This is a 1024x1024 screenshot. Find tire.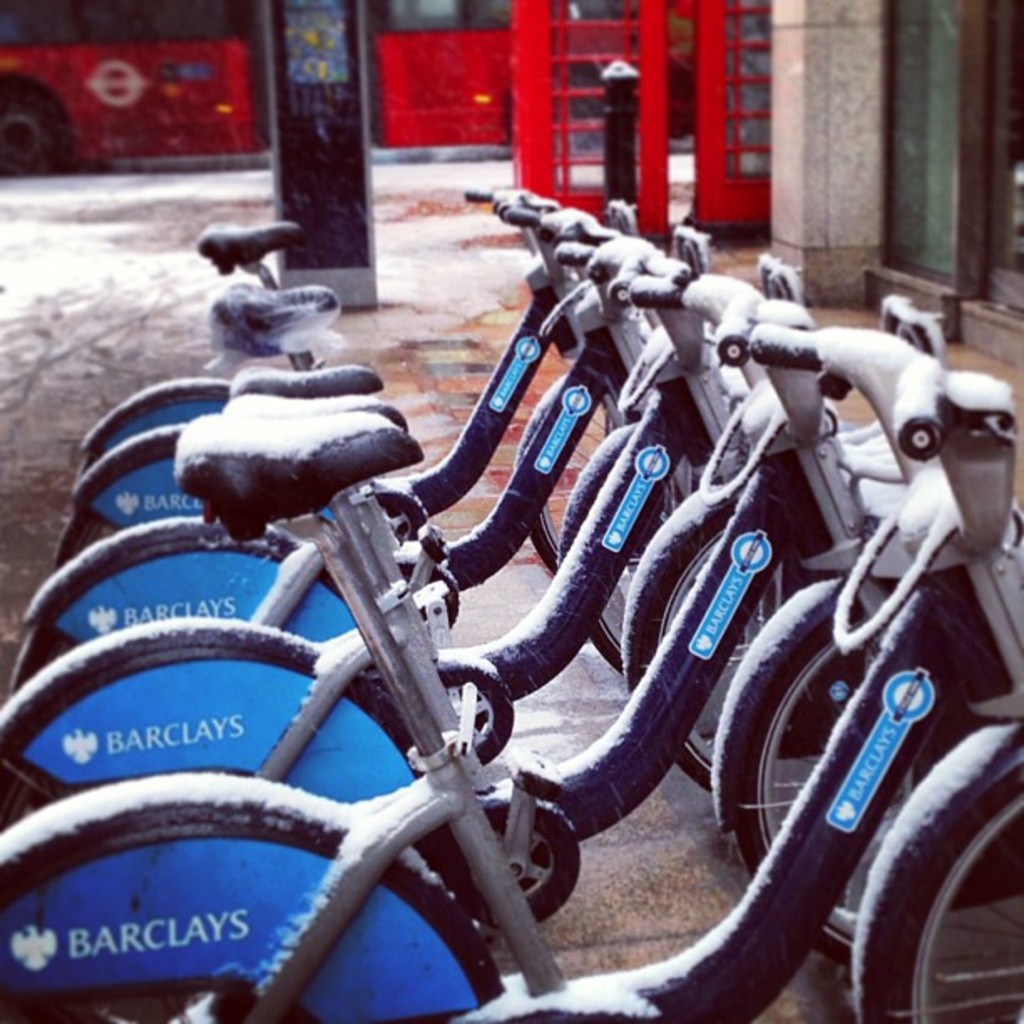
Bounding box: 12/619/79/694.
